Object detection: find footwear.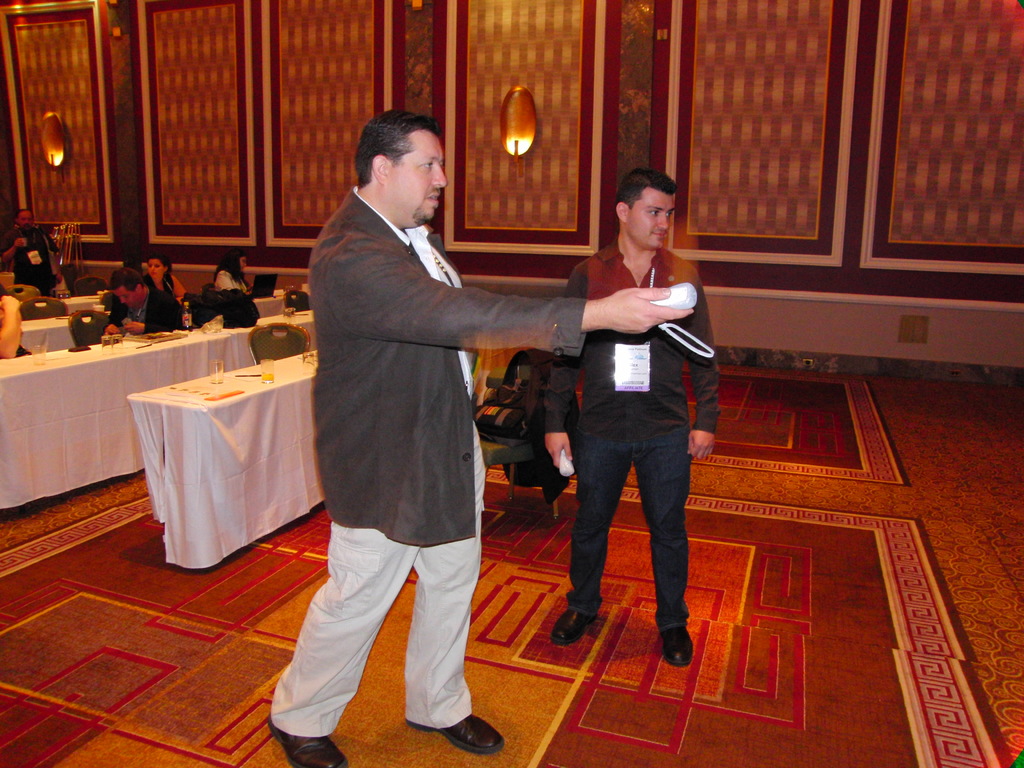
658,623,696,669.
